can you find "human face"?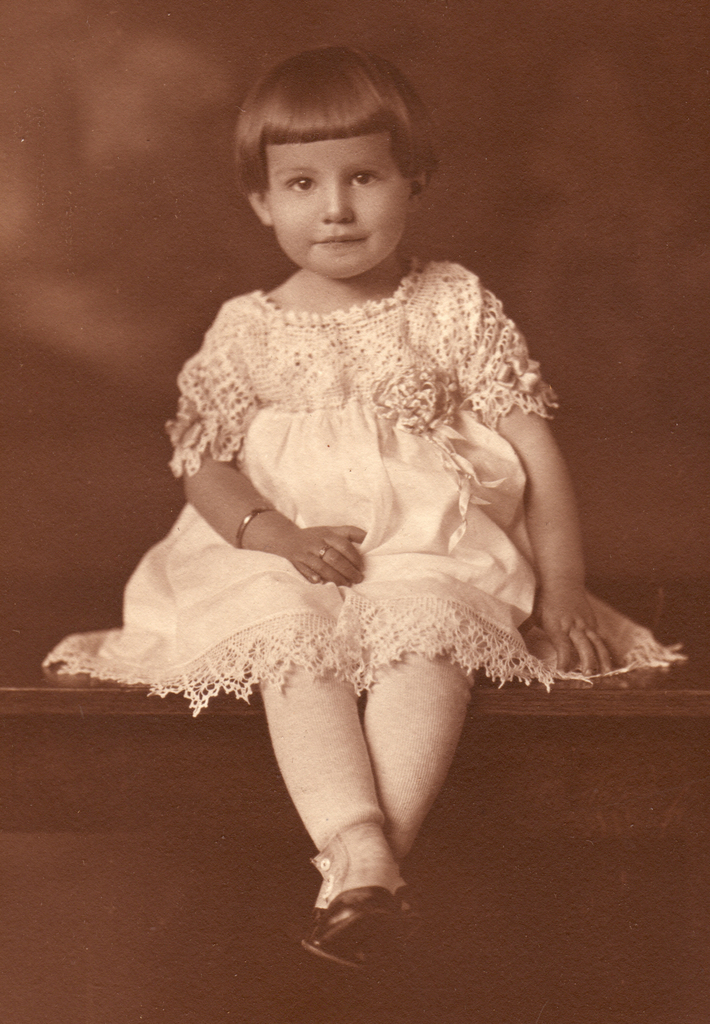
Yes, bounding box: (270, 141, 412, 269).
